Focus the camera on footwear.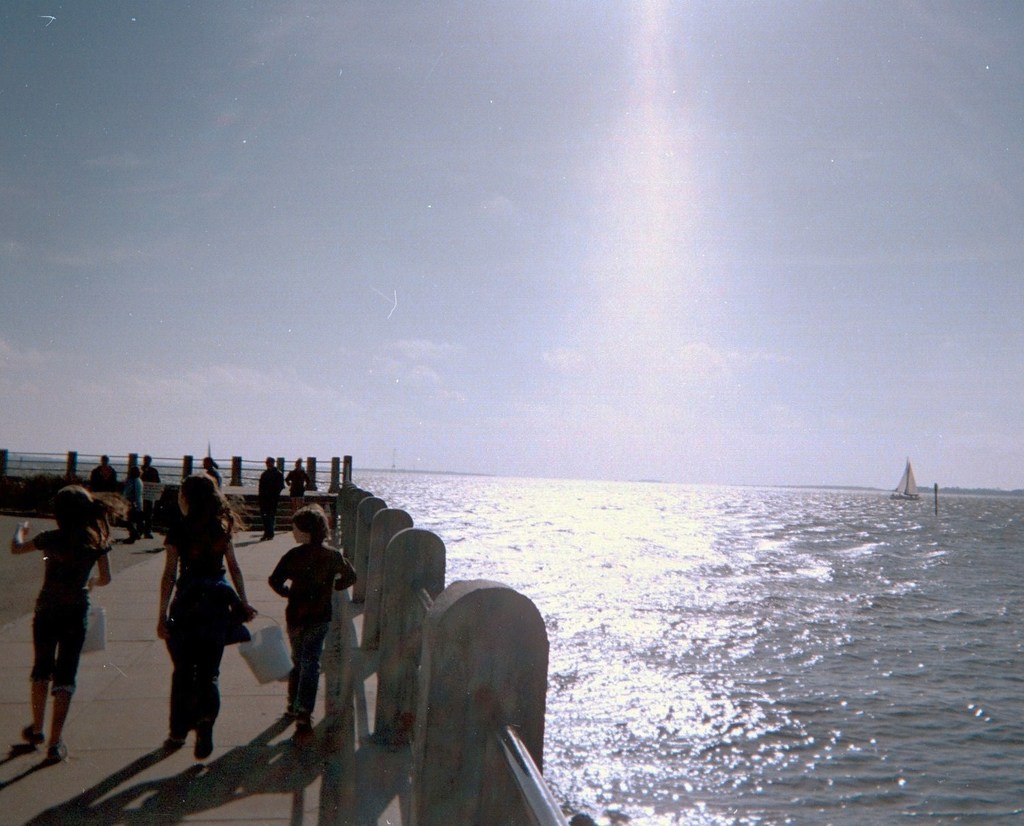
Focus region: [137,533,142,538].
